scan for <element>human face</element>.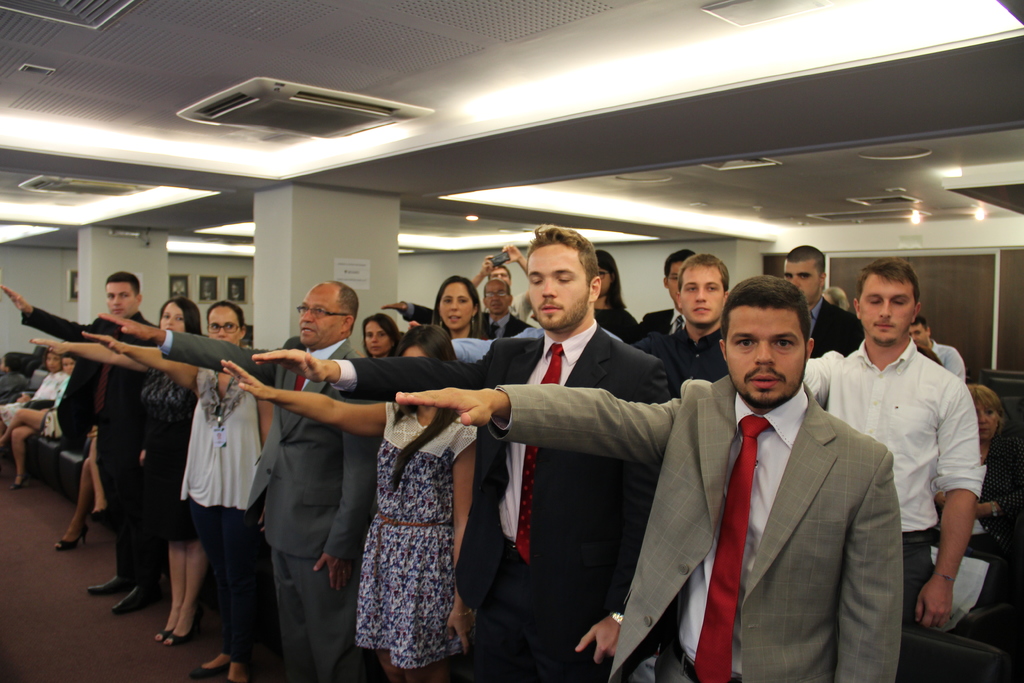
Scan result: x1=406, y1=346, x2=430, y2=358.
